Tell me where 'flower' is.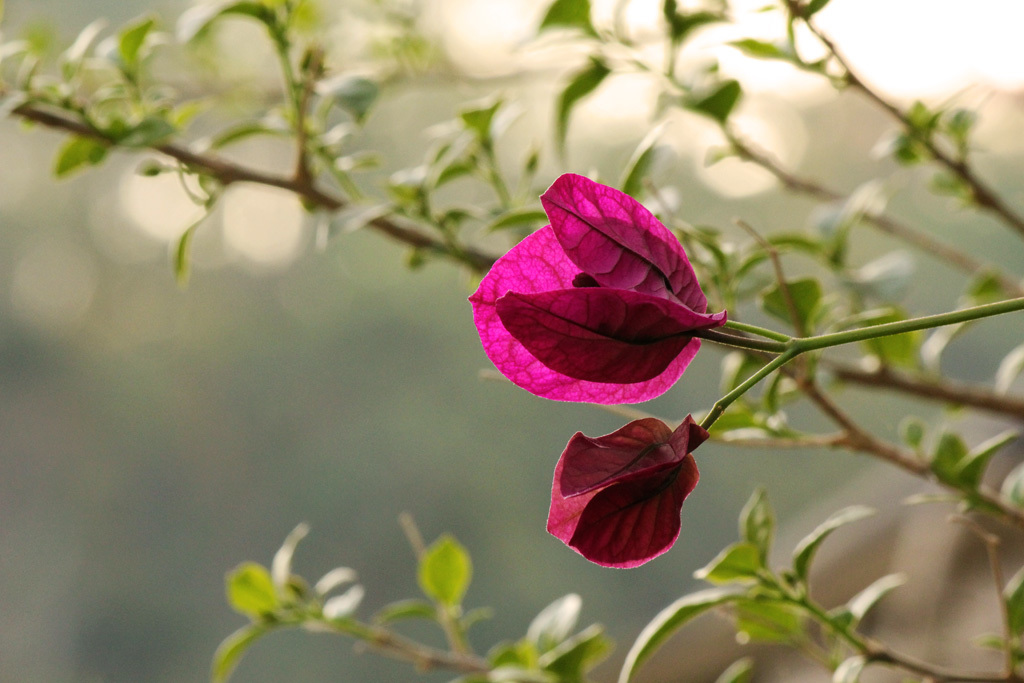
'flower' is at 464 169 725 407.
